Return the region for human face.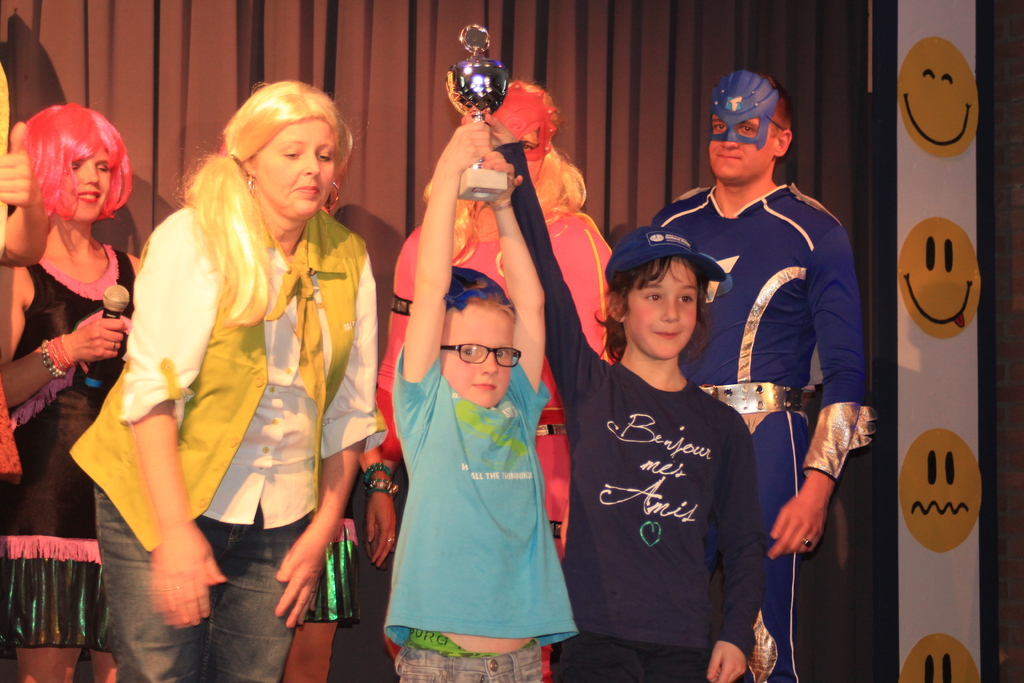
pyautogui.locateOnScreen(442, 295, 516, 410).
